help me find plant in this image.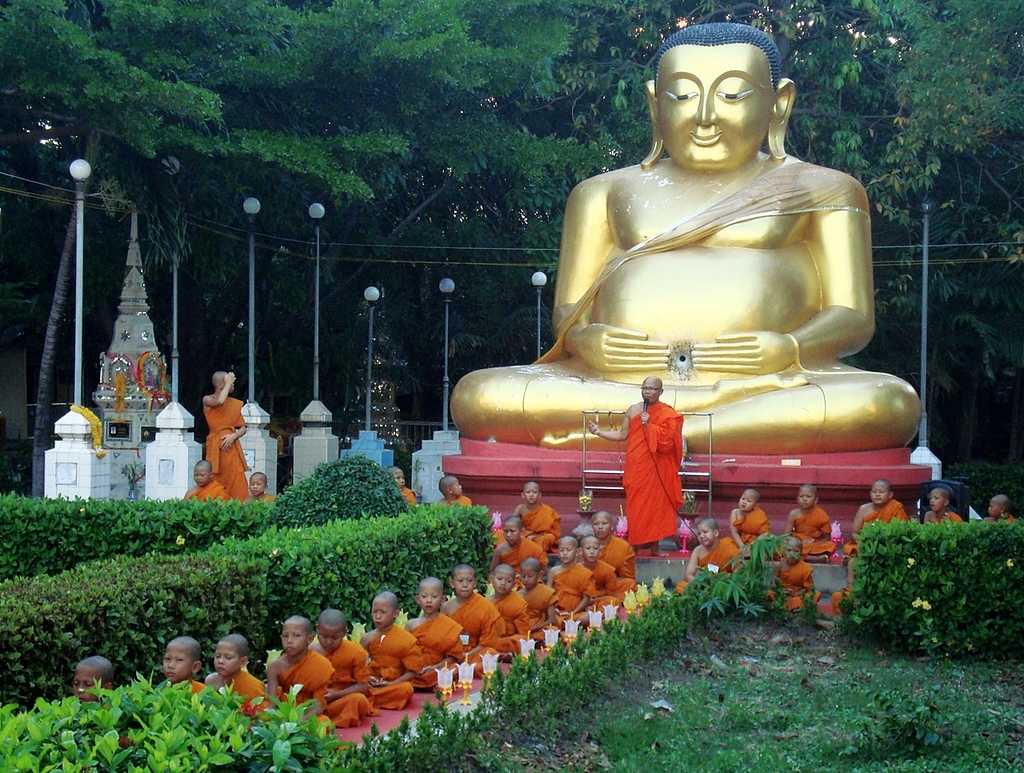
Found it: [830,487,1018,655].
